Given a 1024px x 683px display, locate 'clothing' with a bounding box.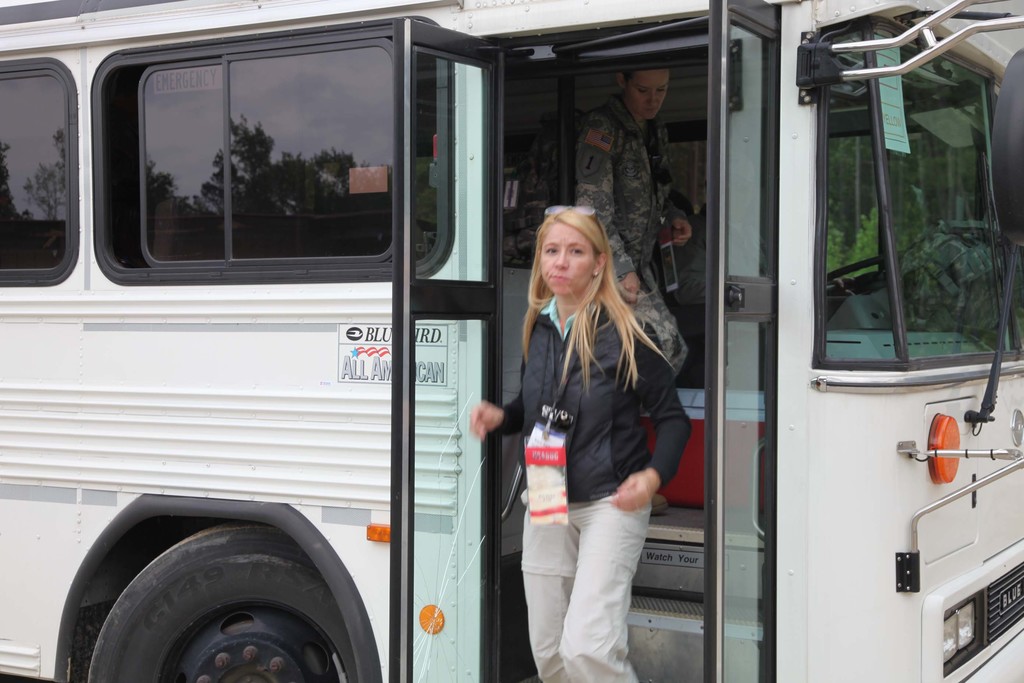
Located: Rect(681, 203, 707, 311).
